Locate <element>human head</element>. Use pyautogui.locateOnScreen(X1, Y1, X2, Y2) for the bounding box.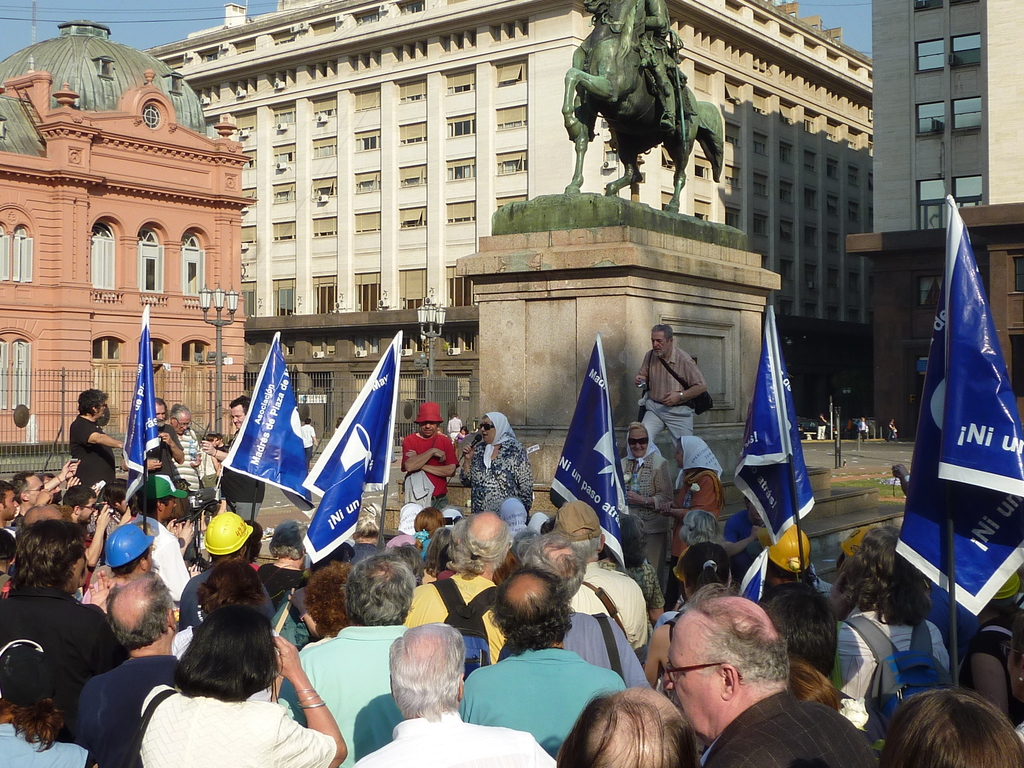
pyautogui.locateOnScreen(133, 474, 188, 522).
